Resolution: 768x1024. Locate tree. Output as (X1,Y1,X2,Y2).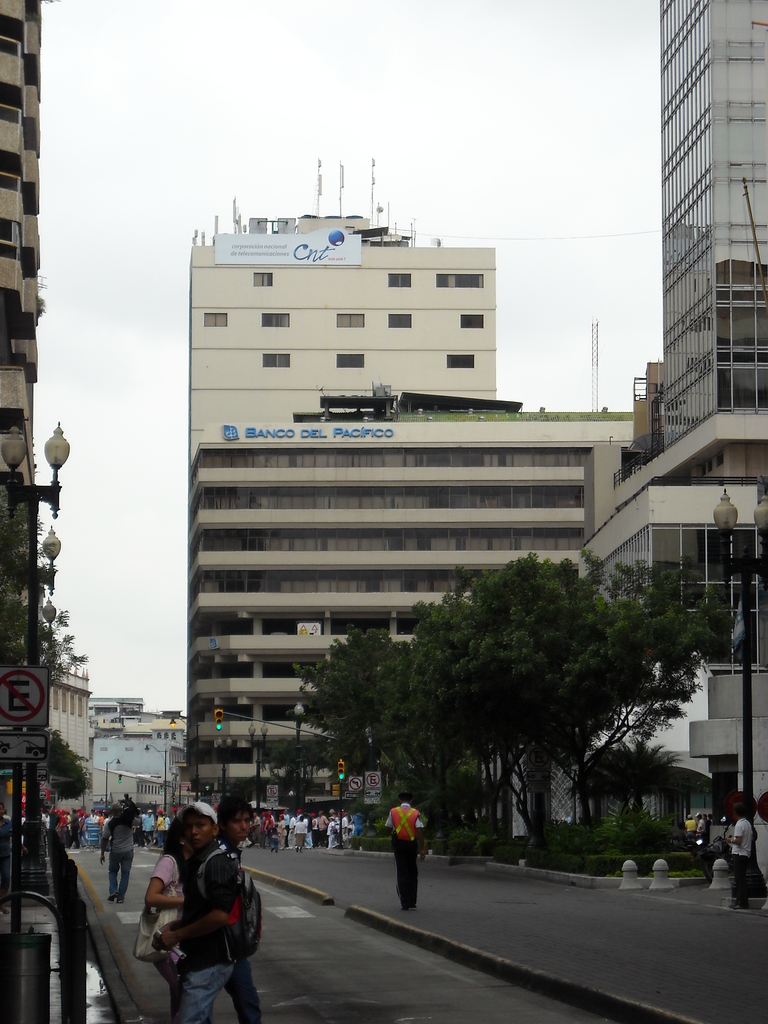
(38,733,84,805).
